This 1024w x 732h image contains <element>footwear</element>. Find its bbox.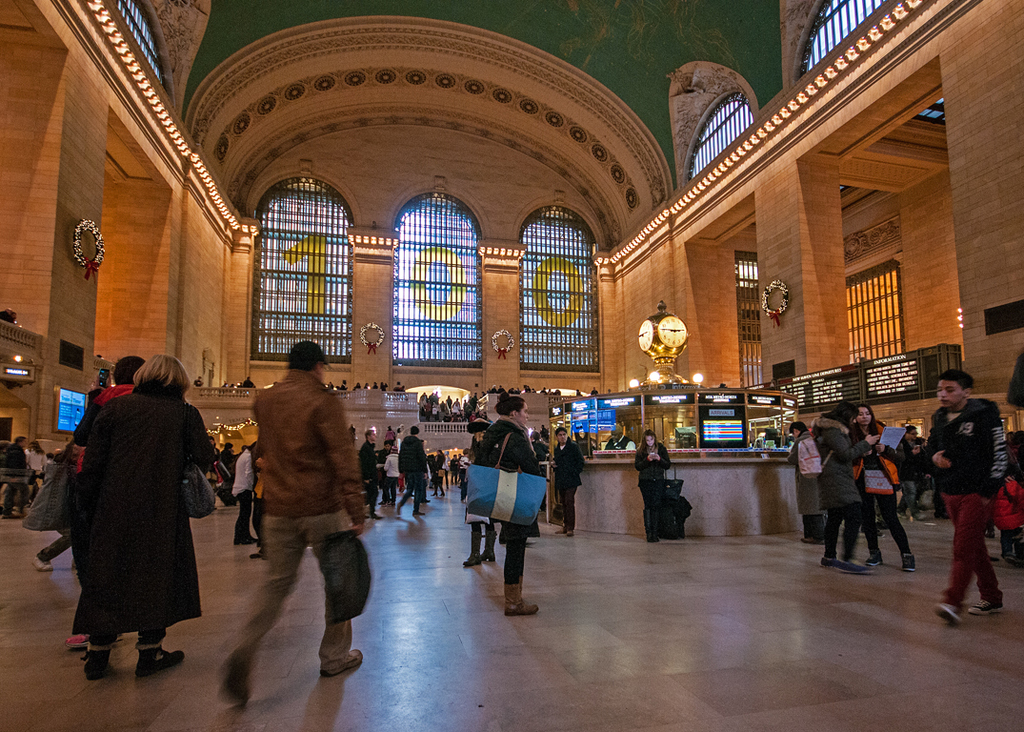
box(318, 647, 363, 679).
